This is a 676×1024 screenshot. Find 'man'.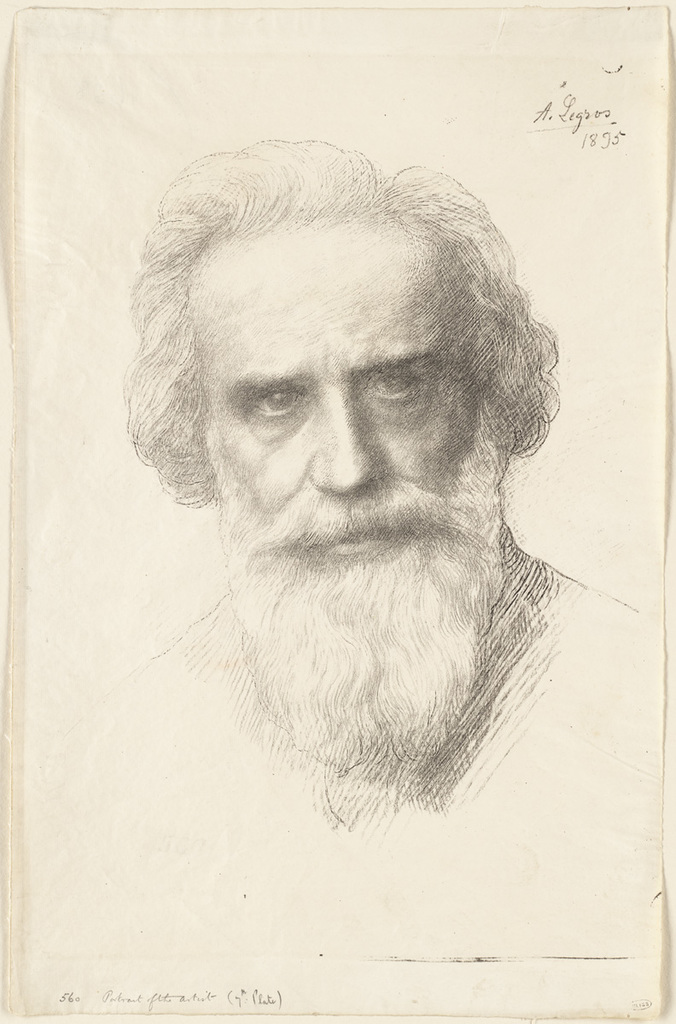
Bounding box: region(73, 113, 640, 863).
